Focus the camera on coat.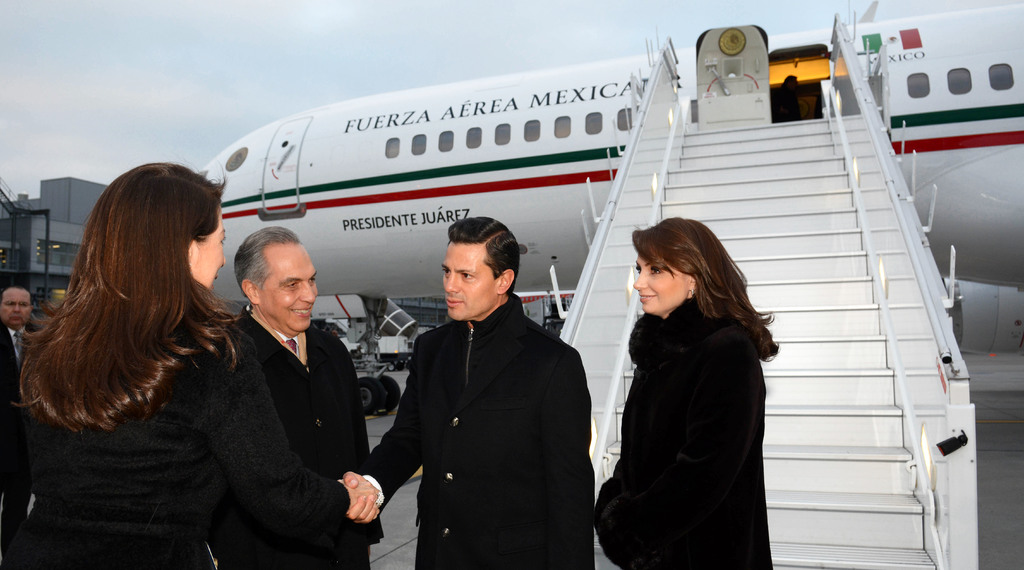
Focus region: pyautogui.locateOnScreen(10, 305, 342, 569).
